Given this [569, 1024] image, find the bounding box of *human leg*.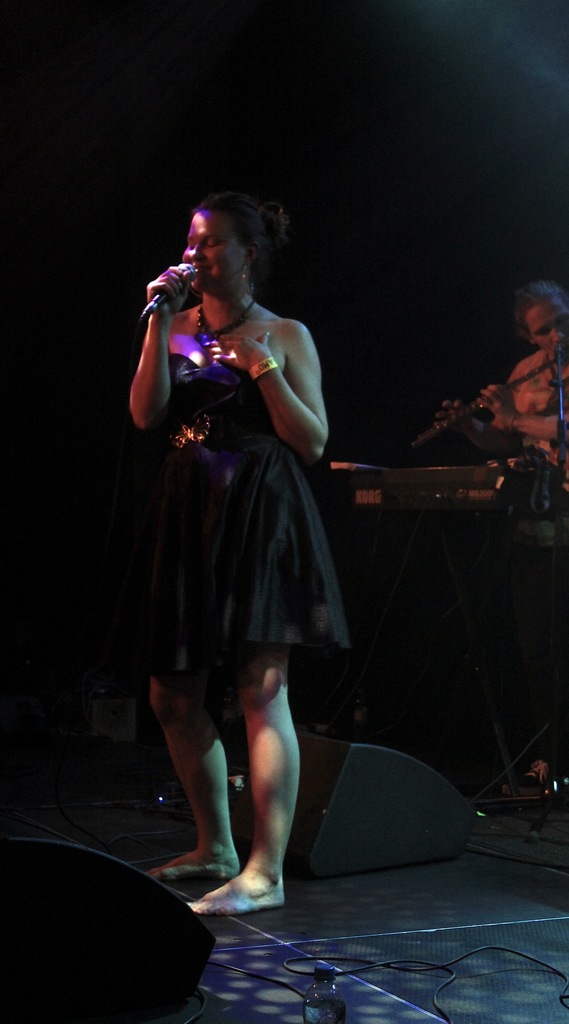
149, 666, 243, 881.
